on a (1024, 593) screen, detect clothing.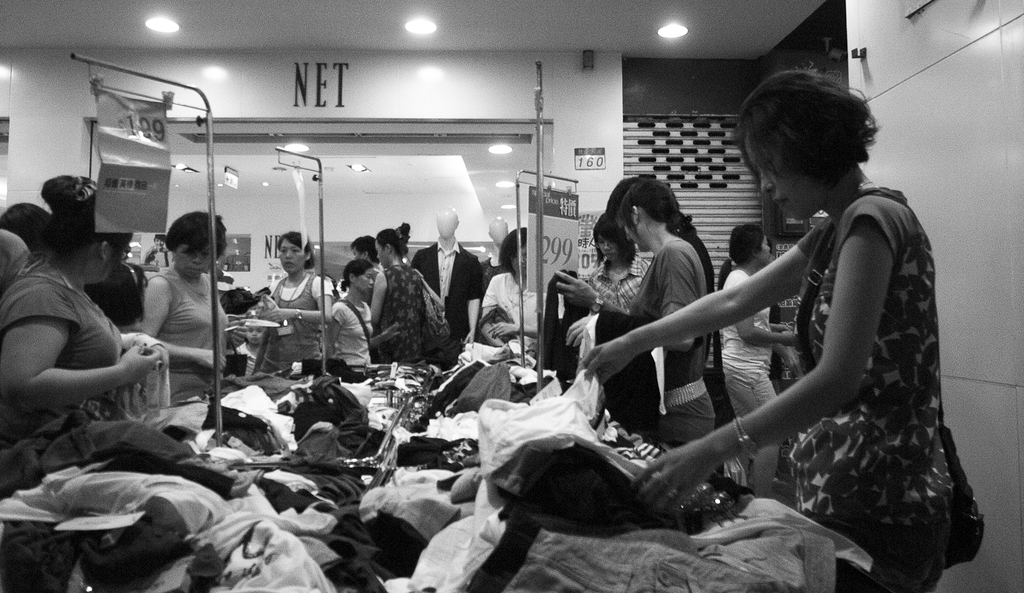
[x1=627, y1=233, x2=719, y2=450].
